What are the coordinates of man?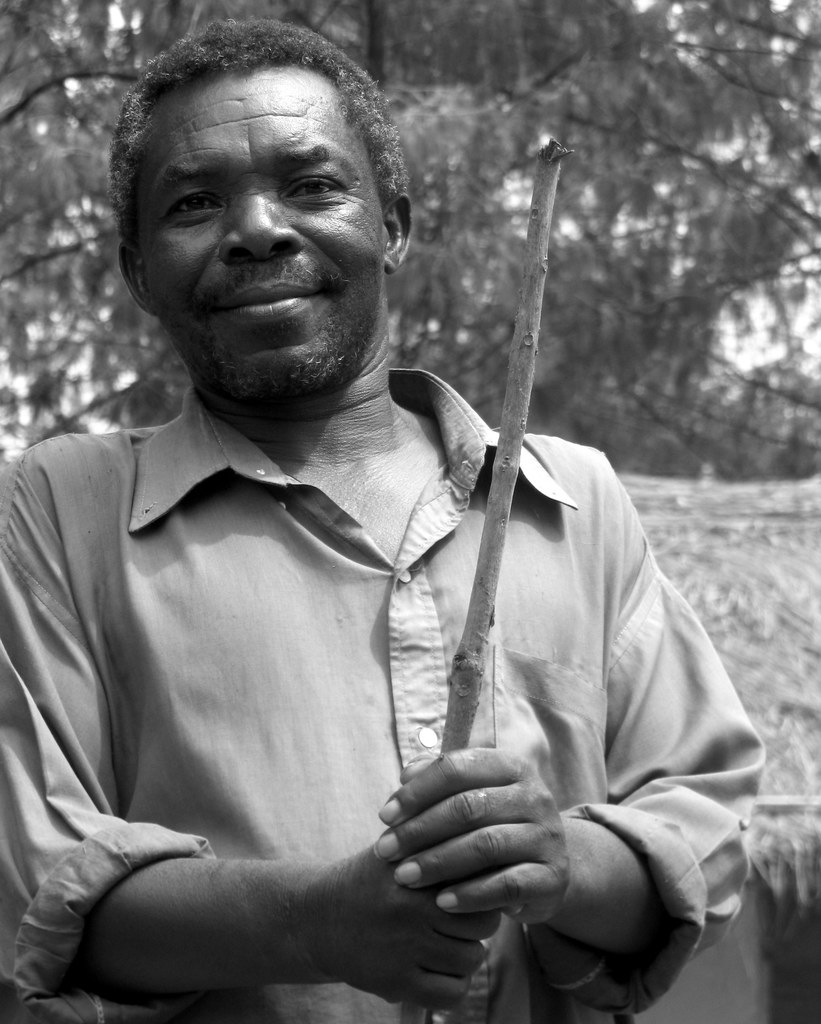
locate(0, 65, 797, 1023).
